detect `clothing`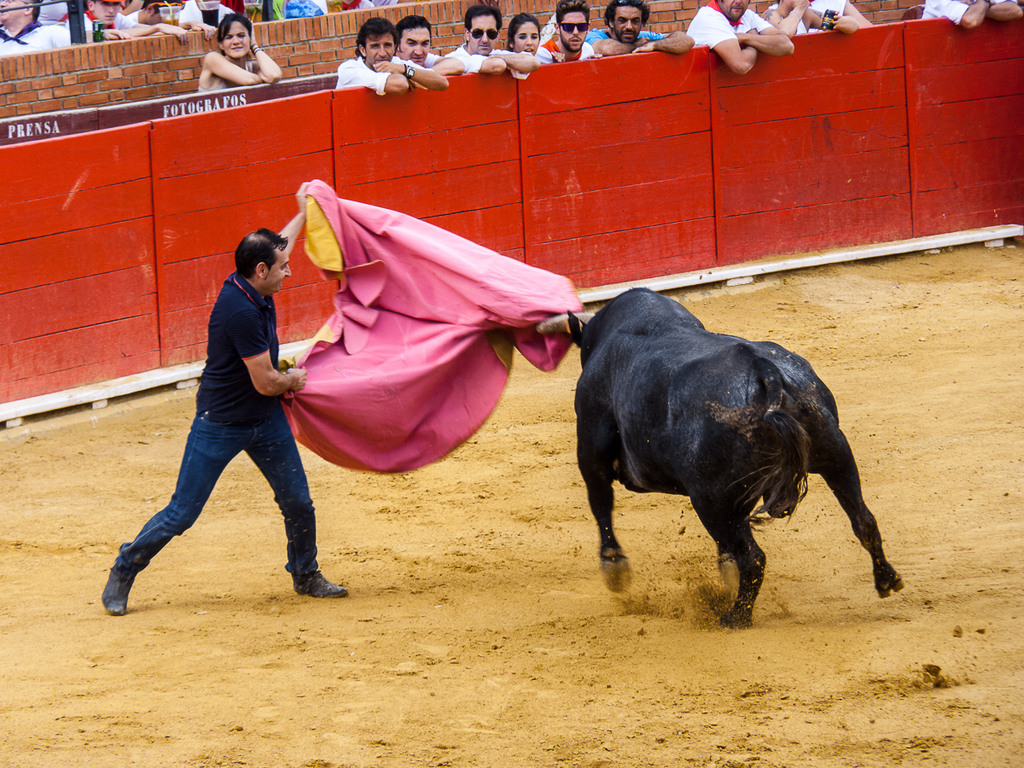
BBox(391, 49, 442, 84)
